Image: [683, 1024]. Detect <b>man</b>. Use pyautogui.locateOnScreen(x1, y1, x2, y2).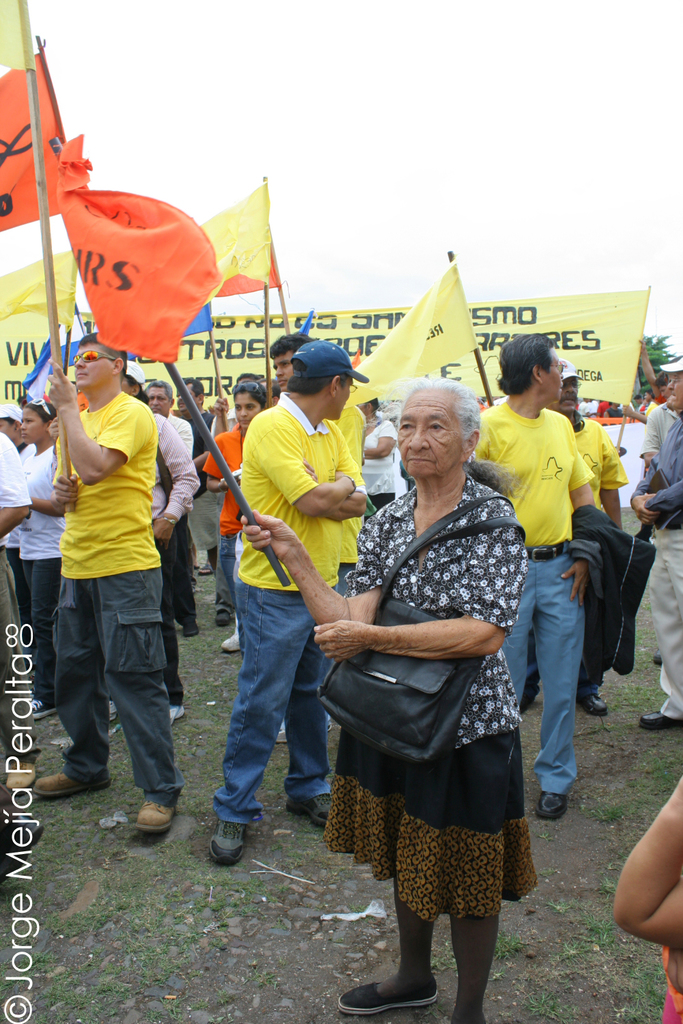
pyautogui.locateOnScreen(461, 330, 596, 821).
